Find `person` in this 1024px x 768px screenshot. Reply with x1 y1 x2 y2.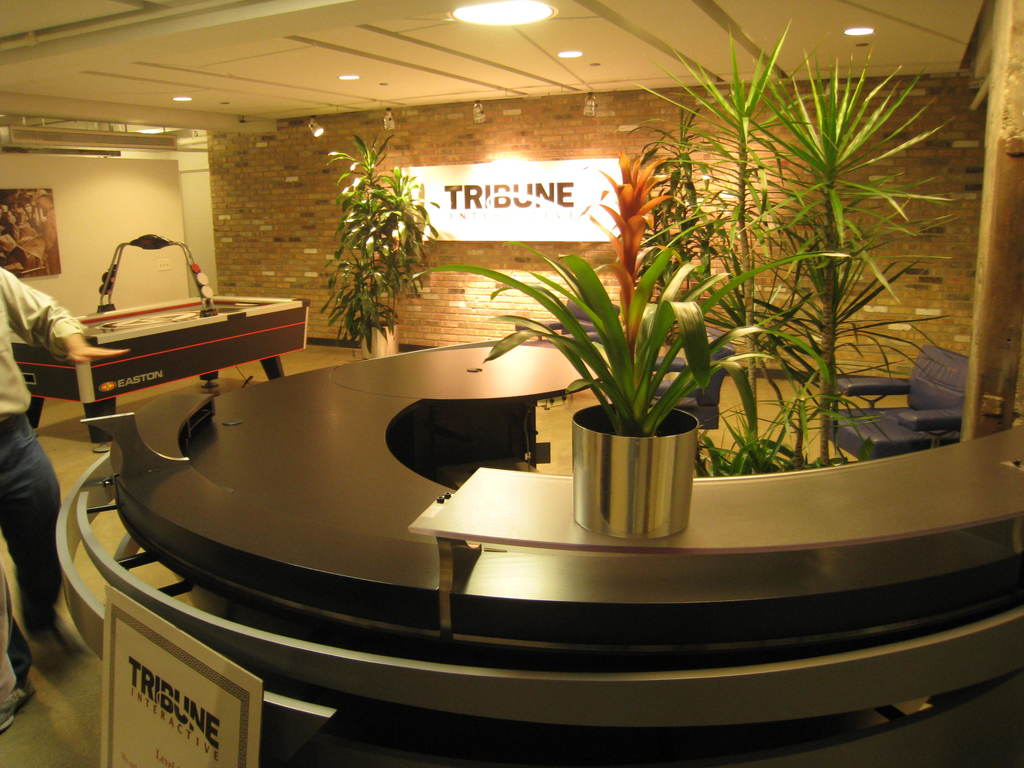
0 254 132 735.
